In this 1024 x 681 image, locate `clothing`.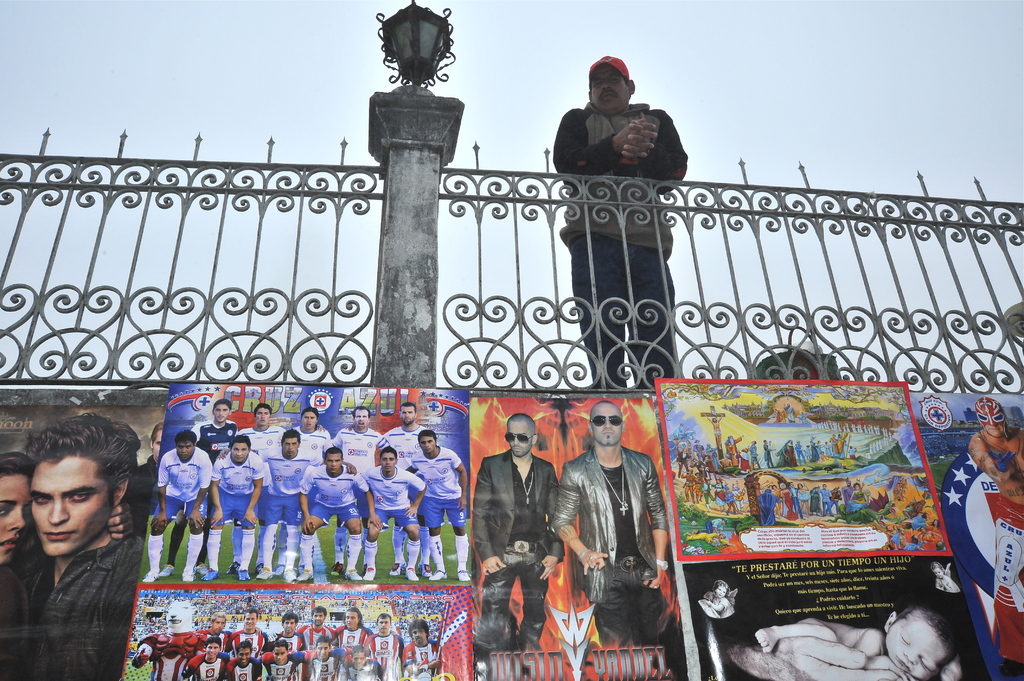
Bounding box: bbox=[550, 444, 689, 680].
